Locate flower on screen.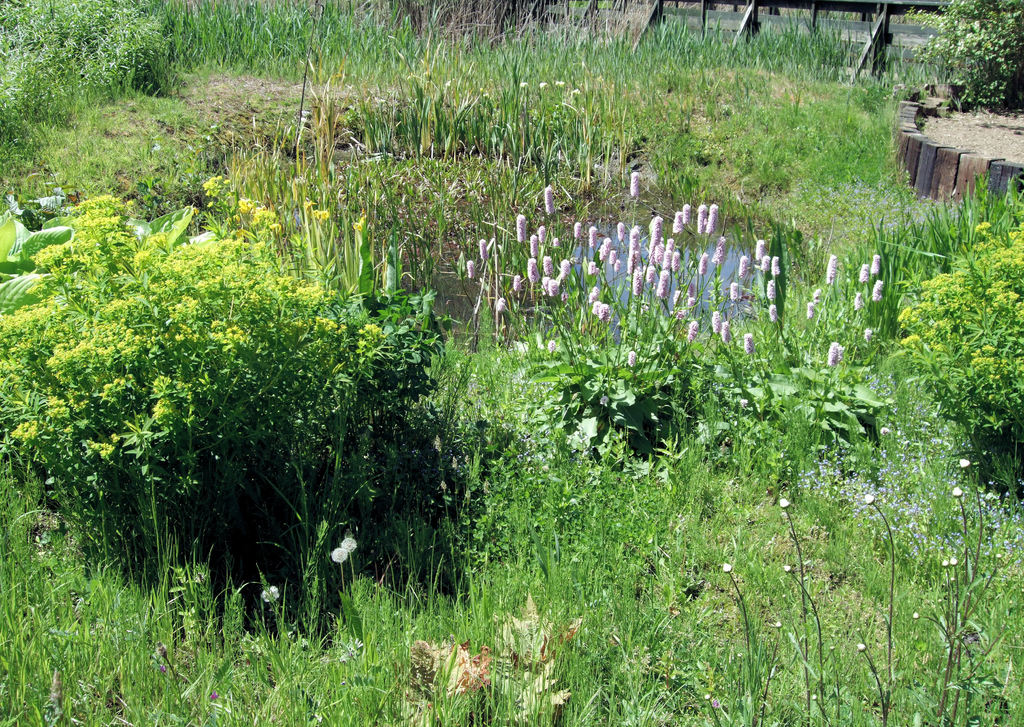
On screen at box(865, 493, 872, 505).
